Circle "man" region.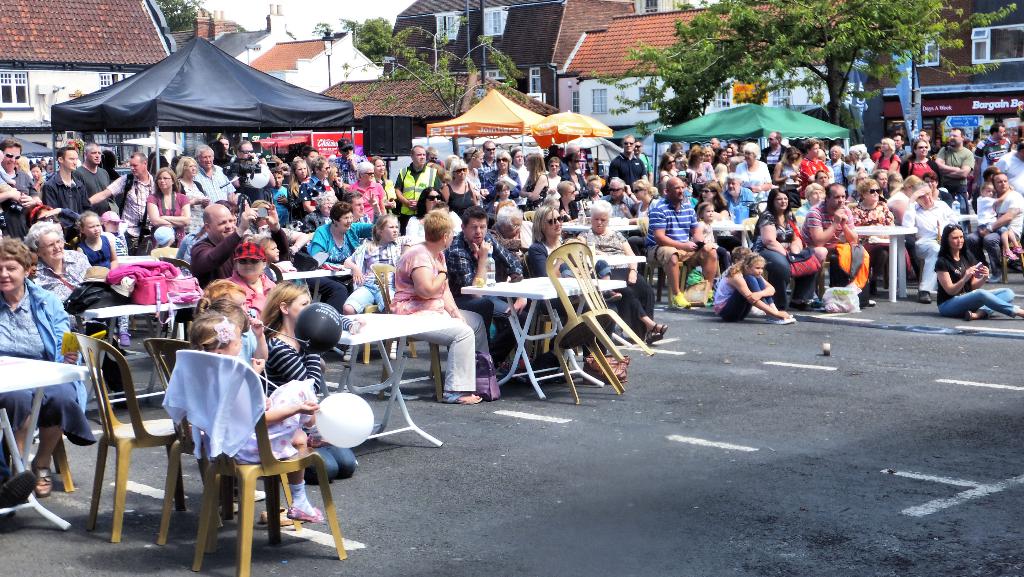
Region: (231,140,277,202).
